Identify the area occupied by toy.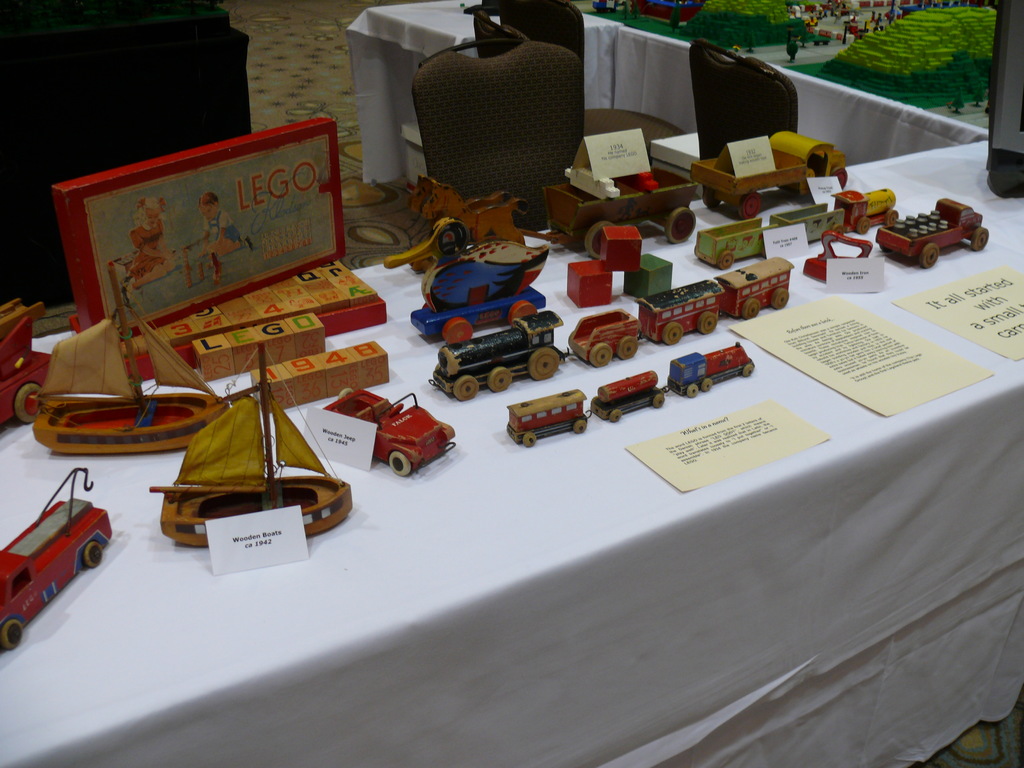
Area: {"left": 429, "top": 291, "right": 563, "bottom": 385}.
